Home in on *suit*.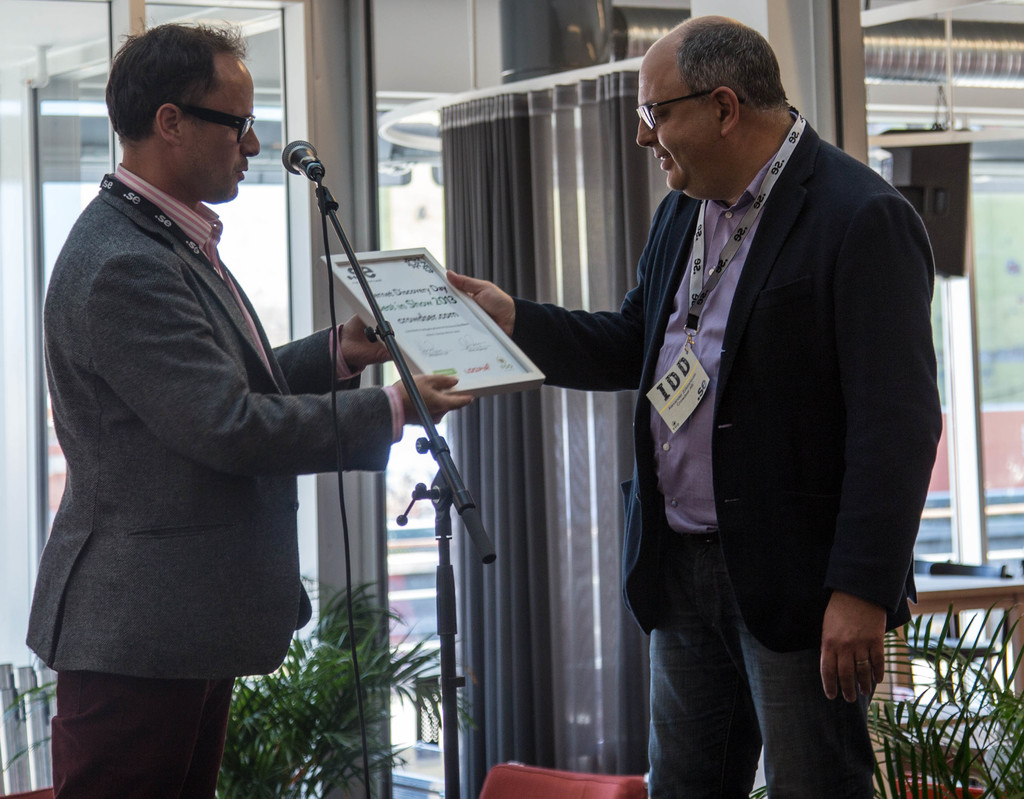
Homed in at [408, 69, 903, 754].
